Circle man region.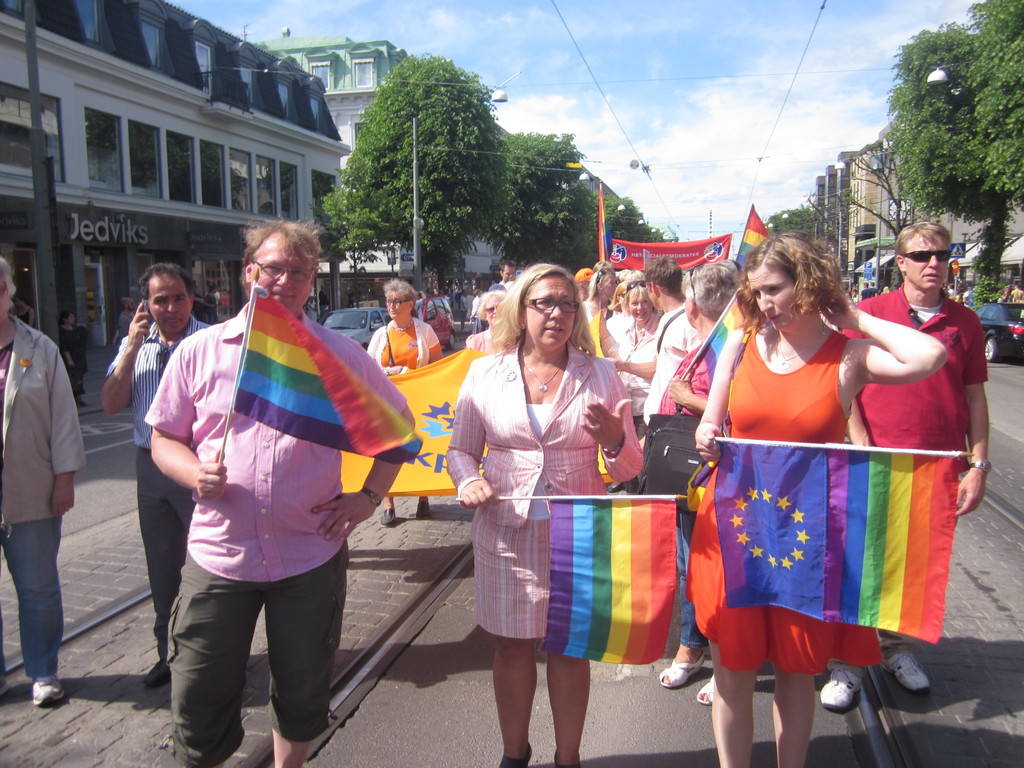
Region: bbox=[818, 217, 993, 710].
